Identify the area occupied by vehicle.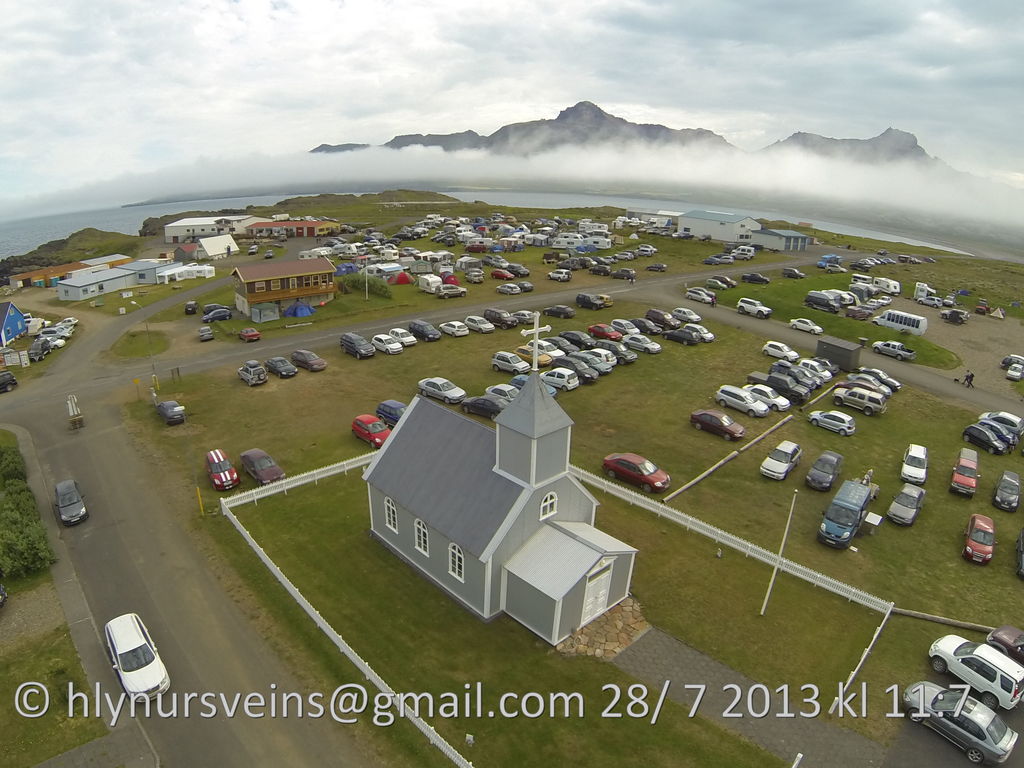
Area: locate(663, 326, 696, 348).
